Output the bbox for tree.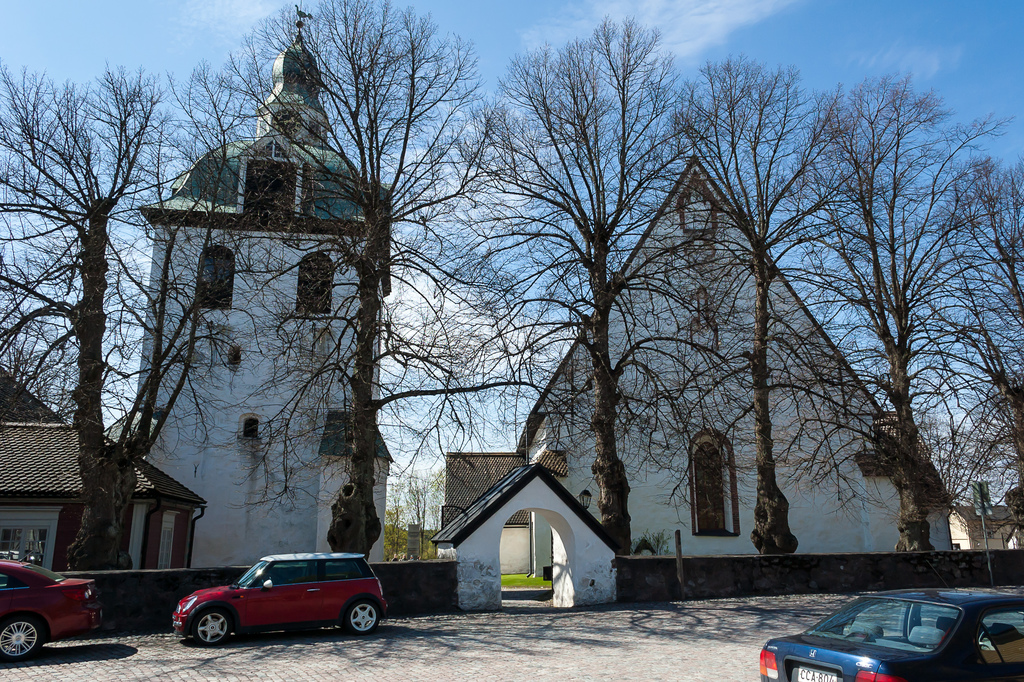
BBox(0, 61, 232, 587).
